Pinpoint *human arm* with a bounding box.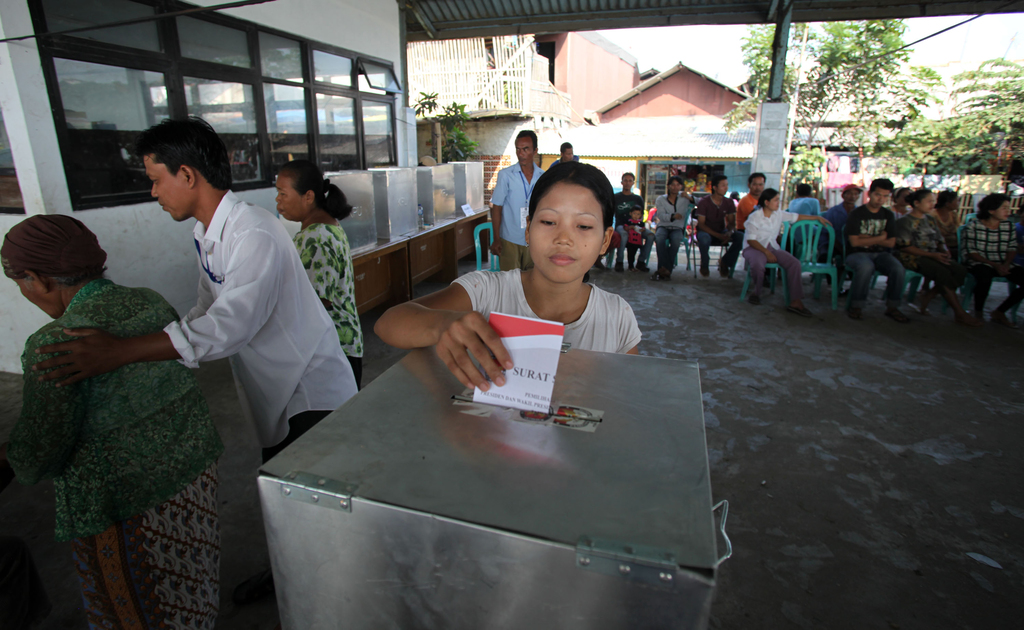
select_region(780, 208, 832, 225).
